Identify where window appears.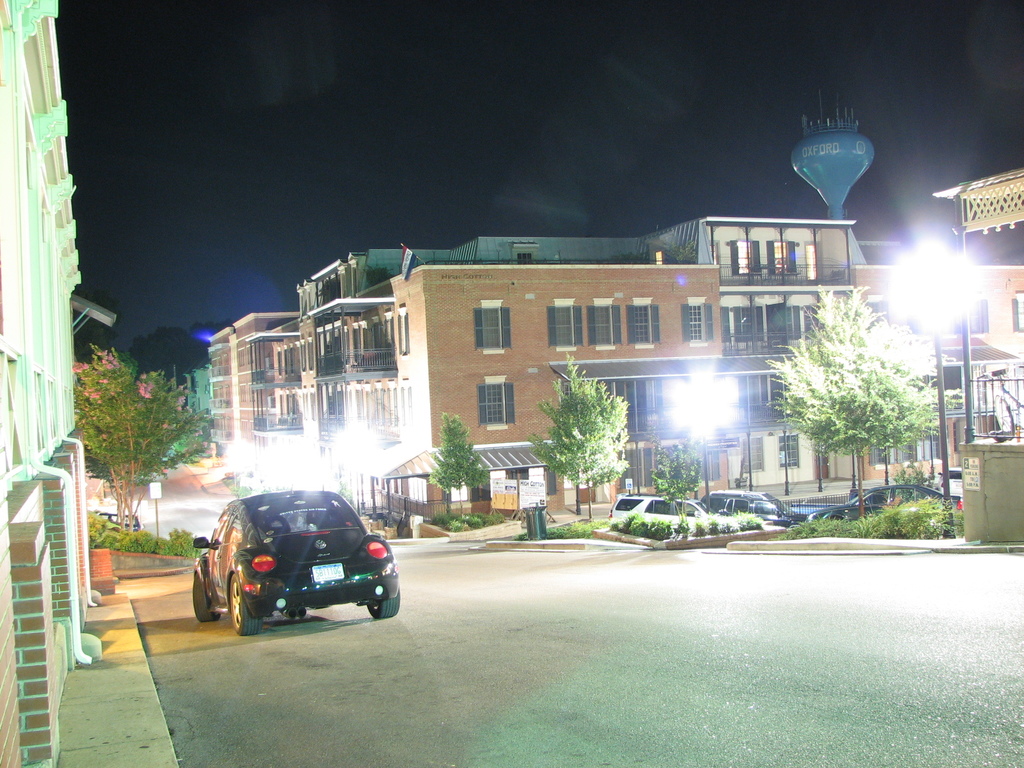
Appears at pyautogui.locateOnScreen(545, 299, 583, 356).
